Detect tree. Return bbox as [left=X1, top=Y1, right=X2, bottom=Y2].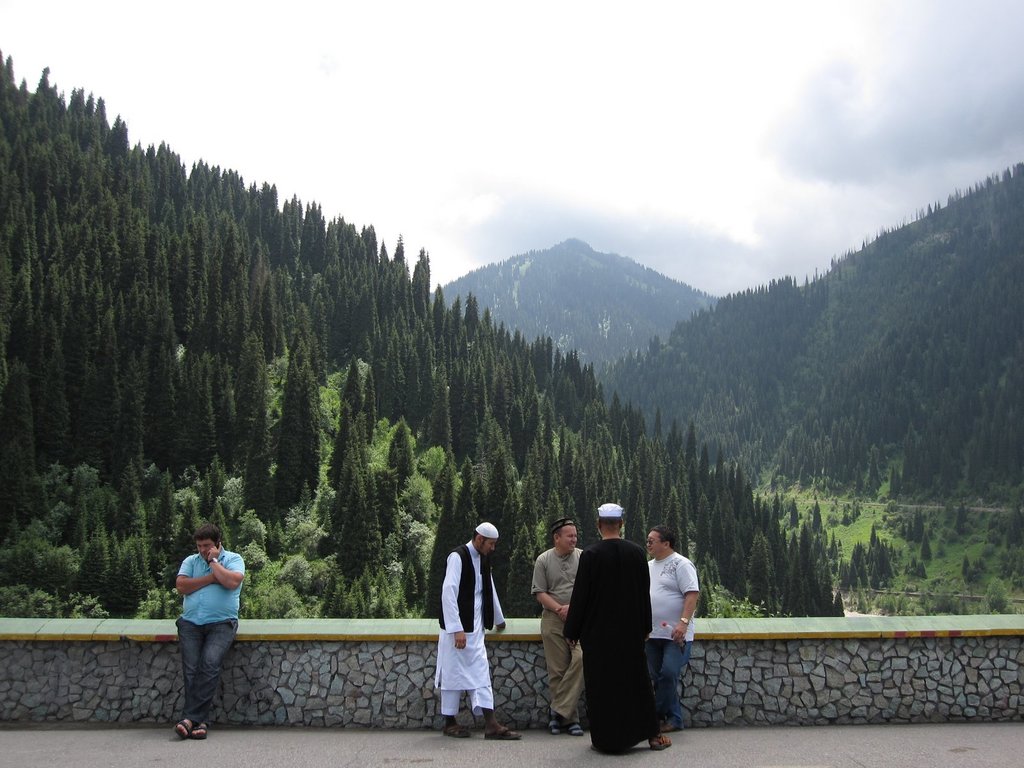
[left=3, top=51, right=845, bottom=605].
